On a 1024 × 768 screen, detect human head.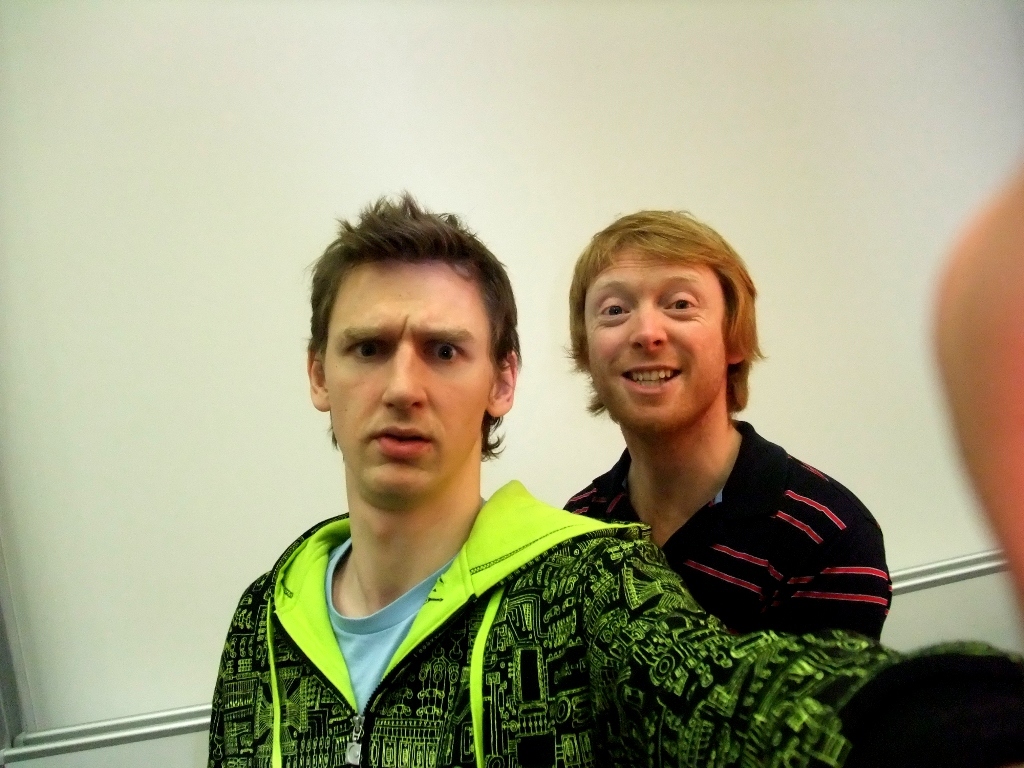
pyautogui.locateOnScreen(564, 206, 759, 441).
